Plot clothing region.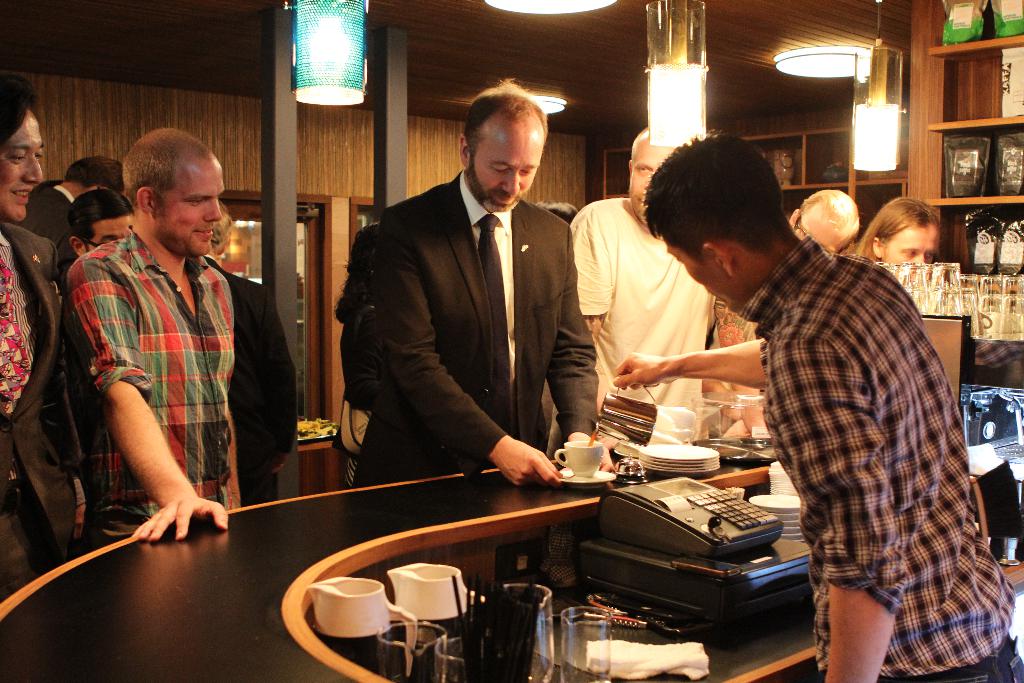
Plotted at {"x1": 202, "y1": 254, "x2": 297, "y2": 499}.
